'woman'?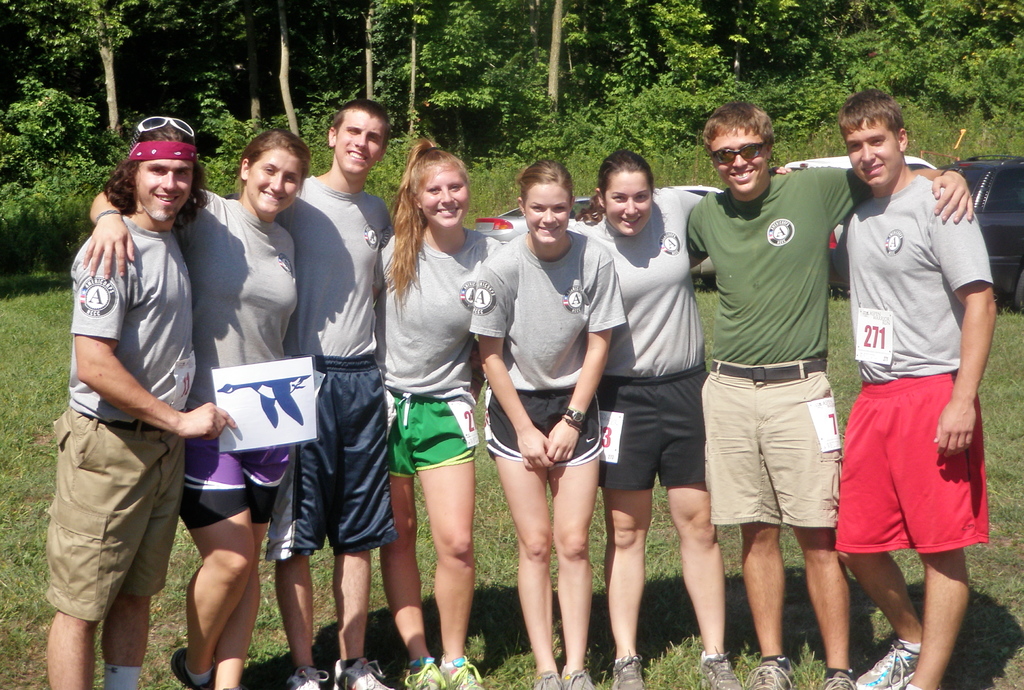
region(364, 138, 508, 689)
